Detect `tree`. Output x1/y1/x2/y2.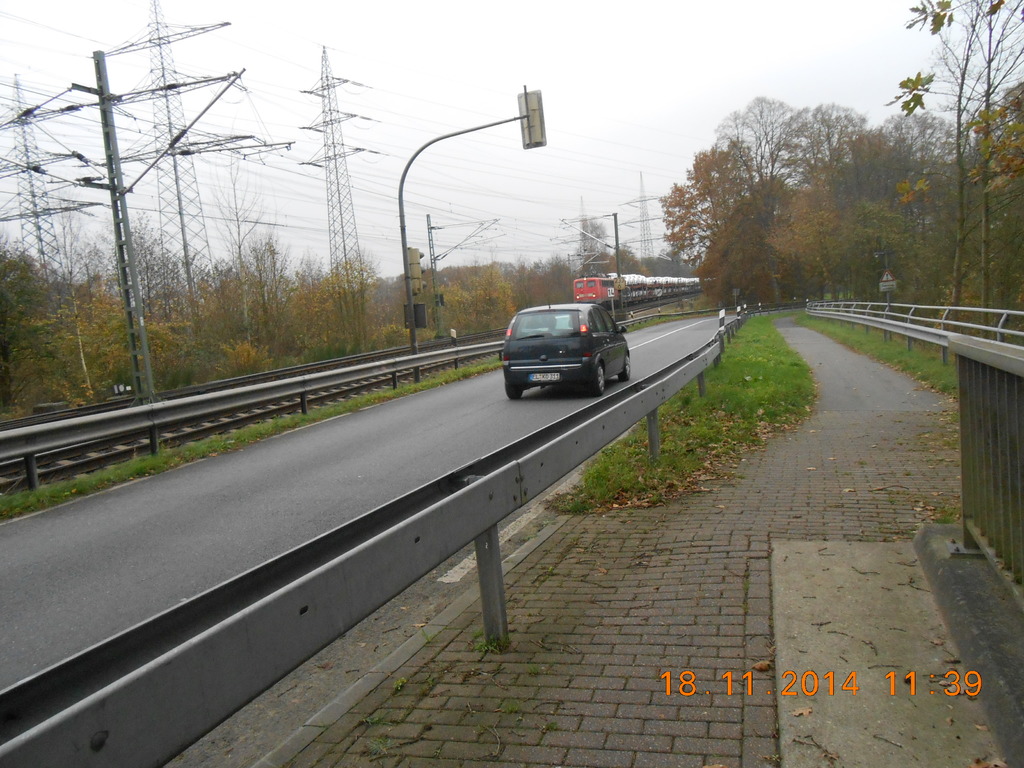
656/84/844/301.
